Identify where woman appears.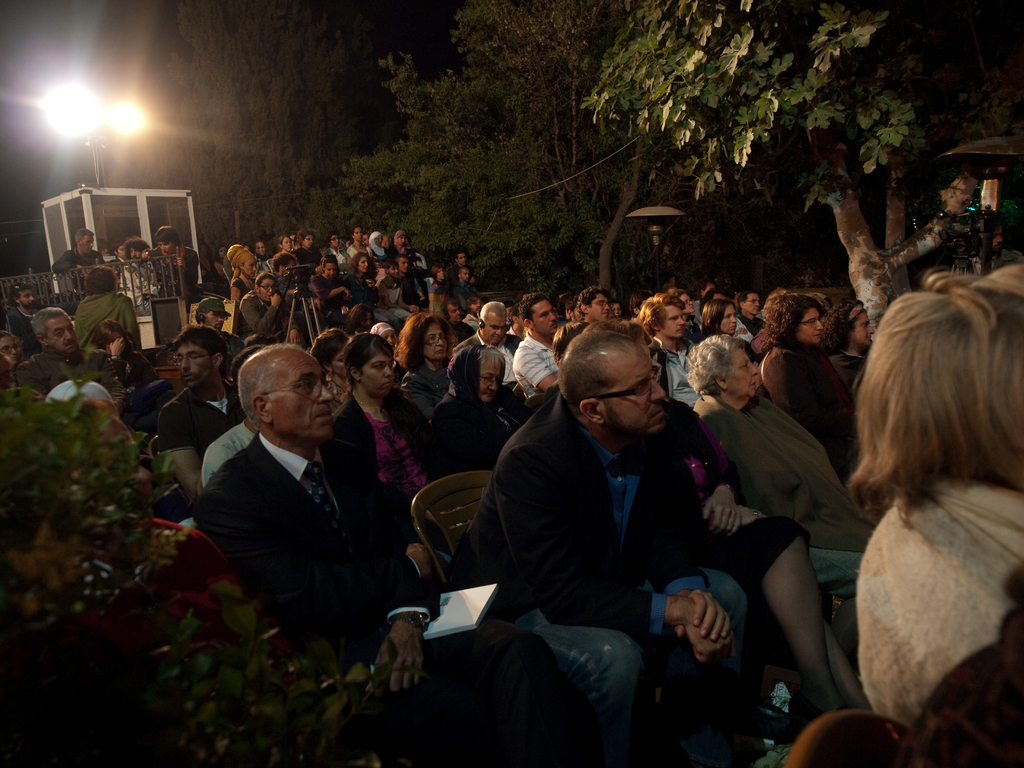
Appears at BBox(296, 232, 328, 268).
